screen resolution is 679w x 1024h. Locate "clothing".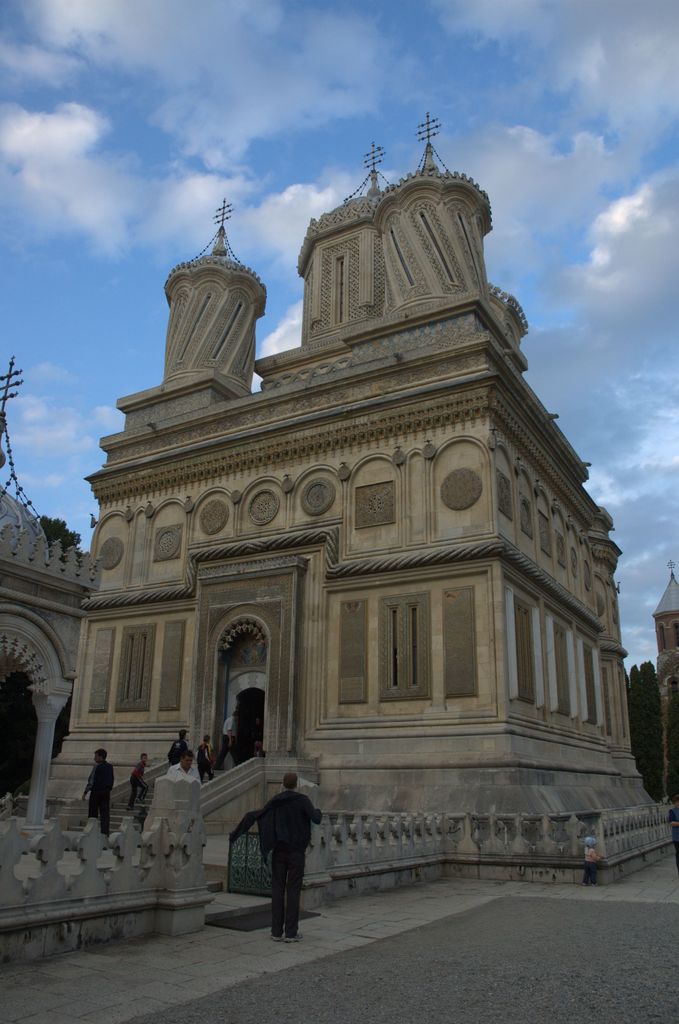
170/757/208/788.
